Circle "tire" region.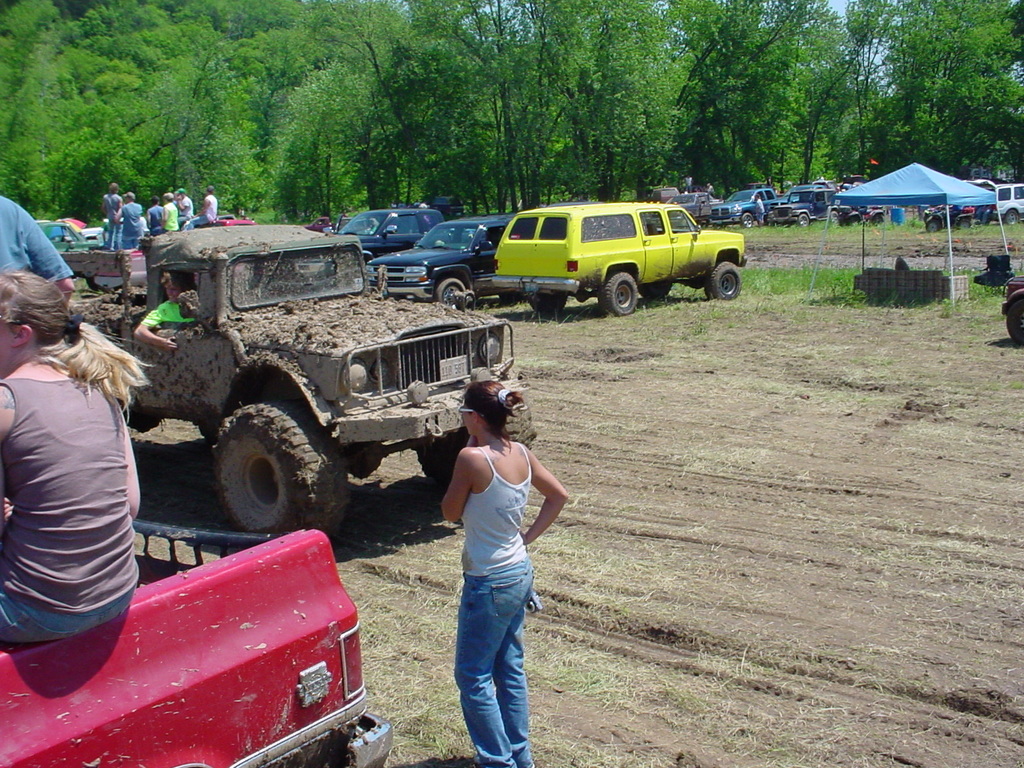
Region: <bbox>925, 221, 937, 232</bbox>.
